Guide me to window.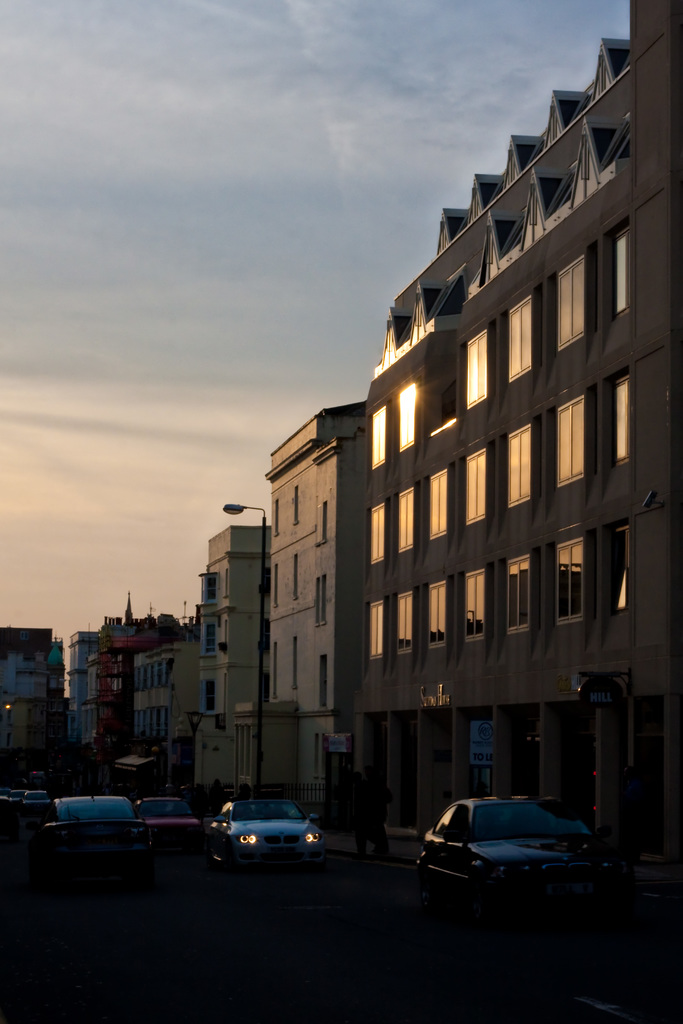
Guidance: 370,403,387,469.
